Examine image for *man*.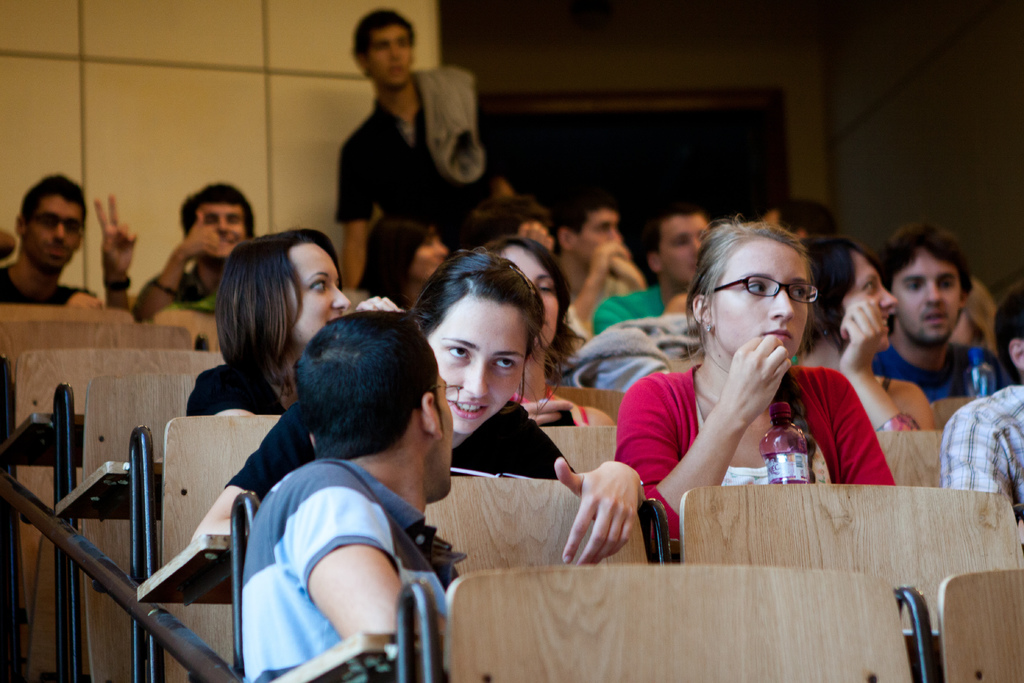
Examination result: Rect(129, 180, 266, 318).
